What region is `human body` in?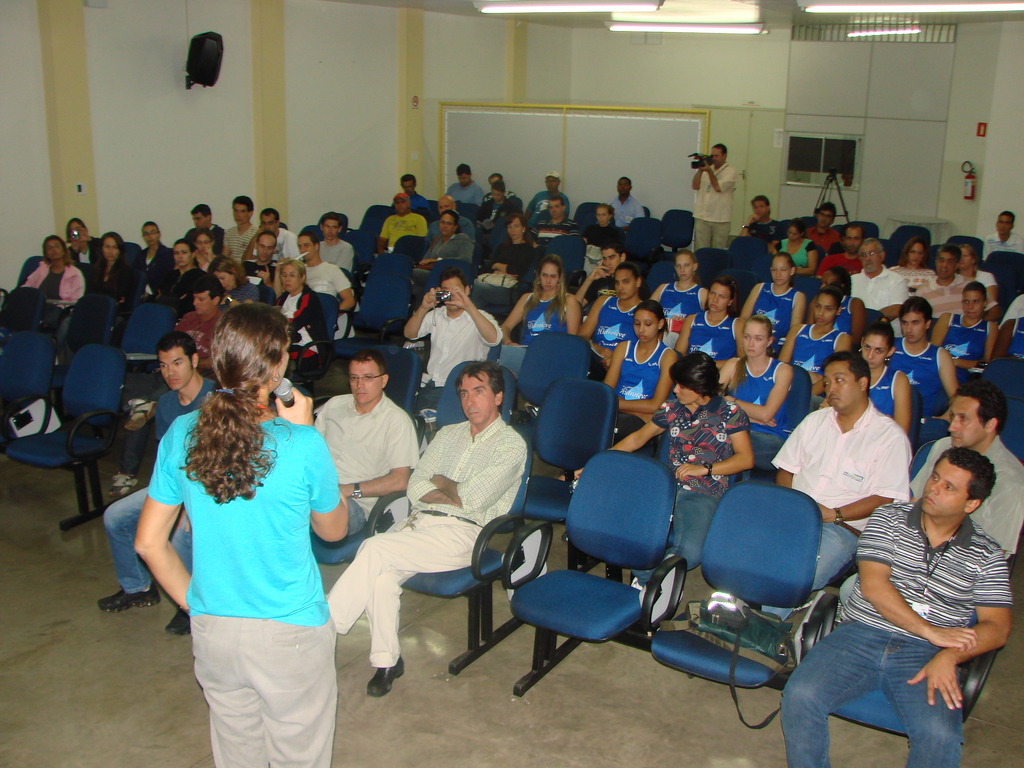
(715,314,789,476).
